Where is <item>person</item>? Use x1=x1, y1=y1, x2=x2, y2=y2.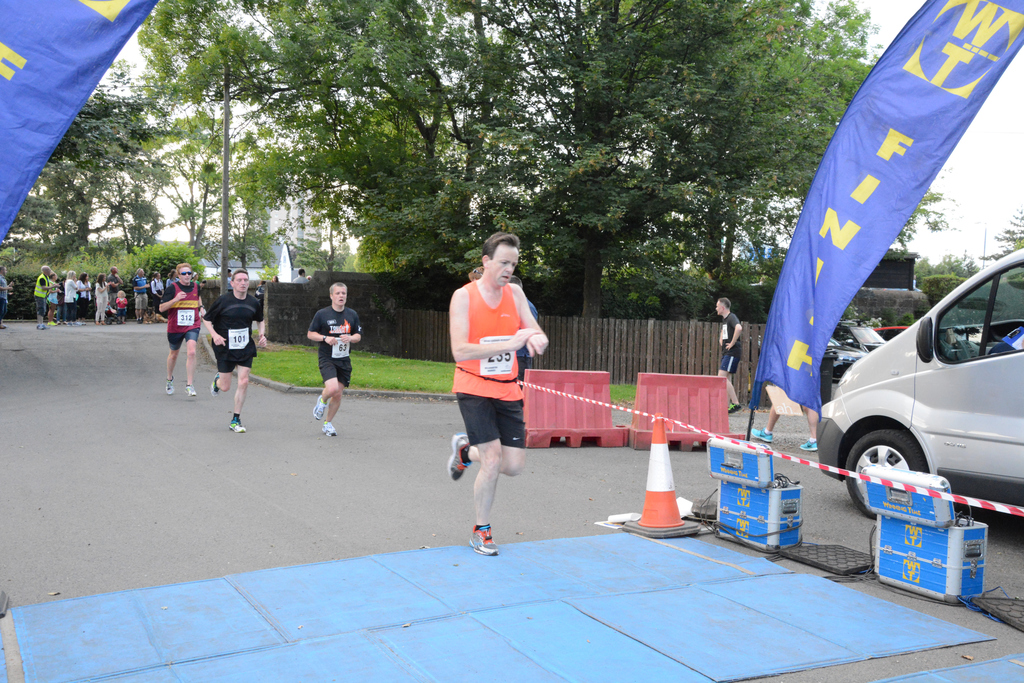
x1=750, y1=316, x2=820, y2=451.
